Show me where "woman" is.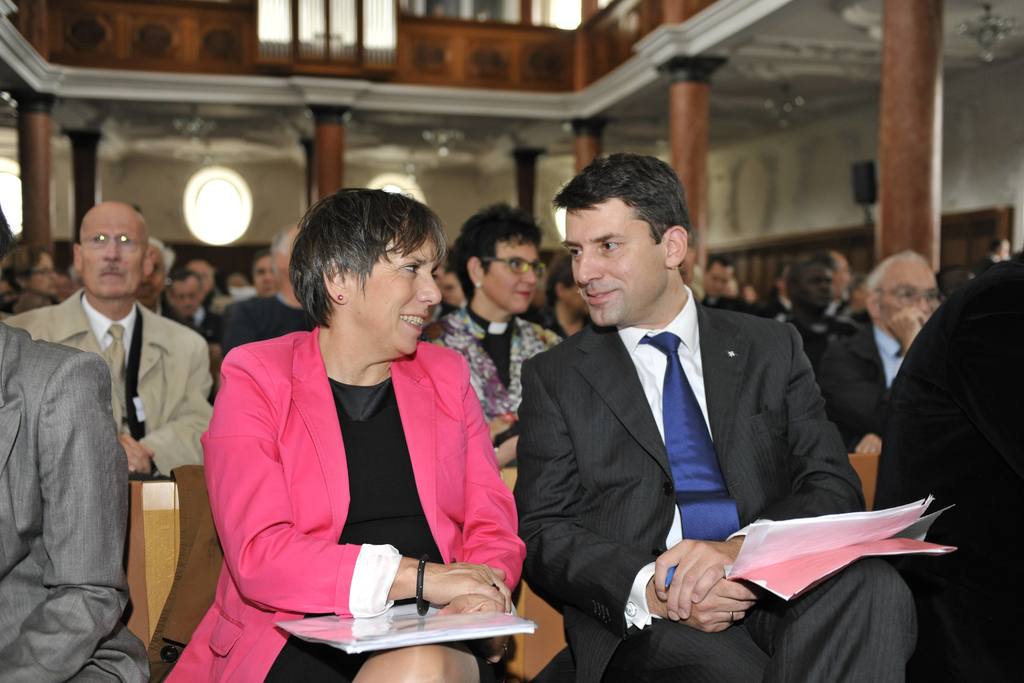
"woman" is at box=[179, 184, 517, 673].
